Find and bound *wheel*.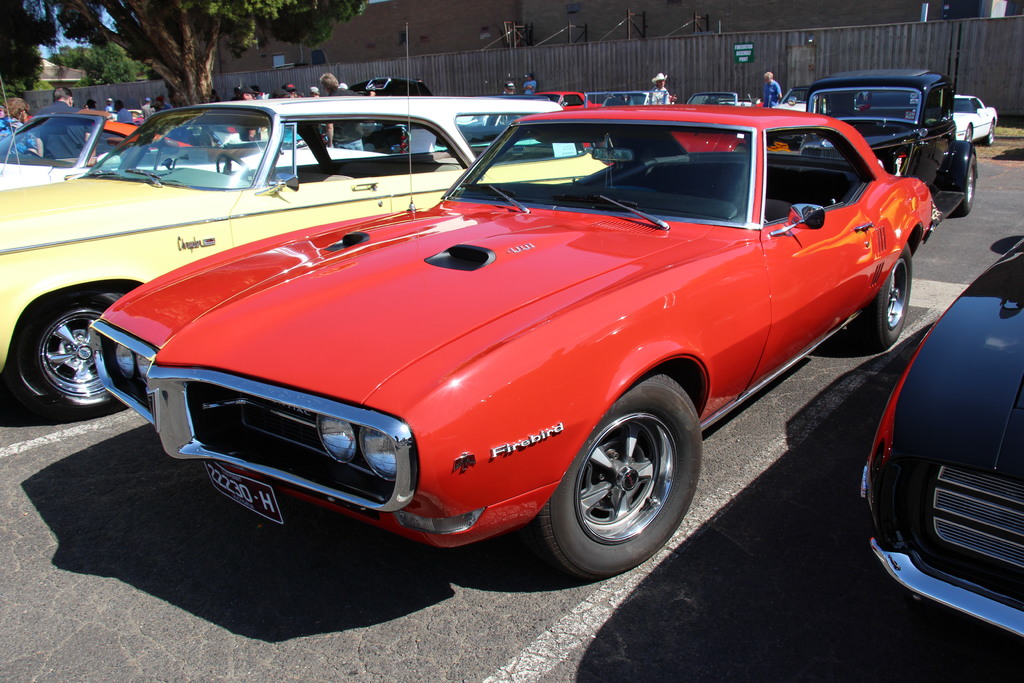
Bound: locate(985, 118, 997, 147).
